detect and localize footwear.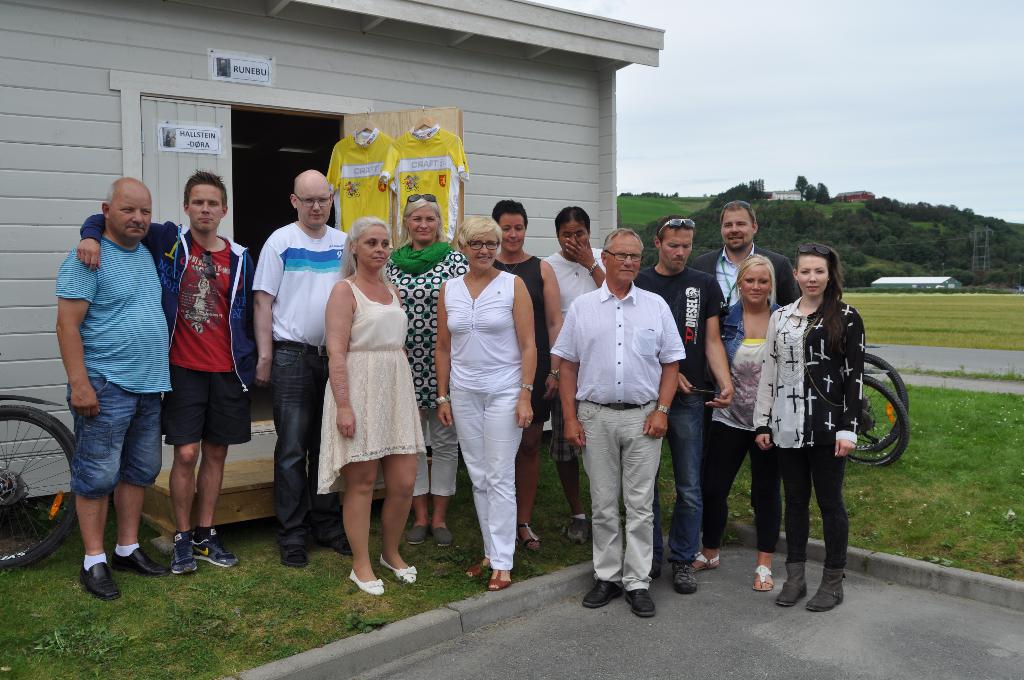
Localized at crop(669, 560, 697, 596).
